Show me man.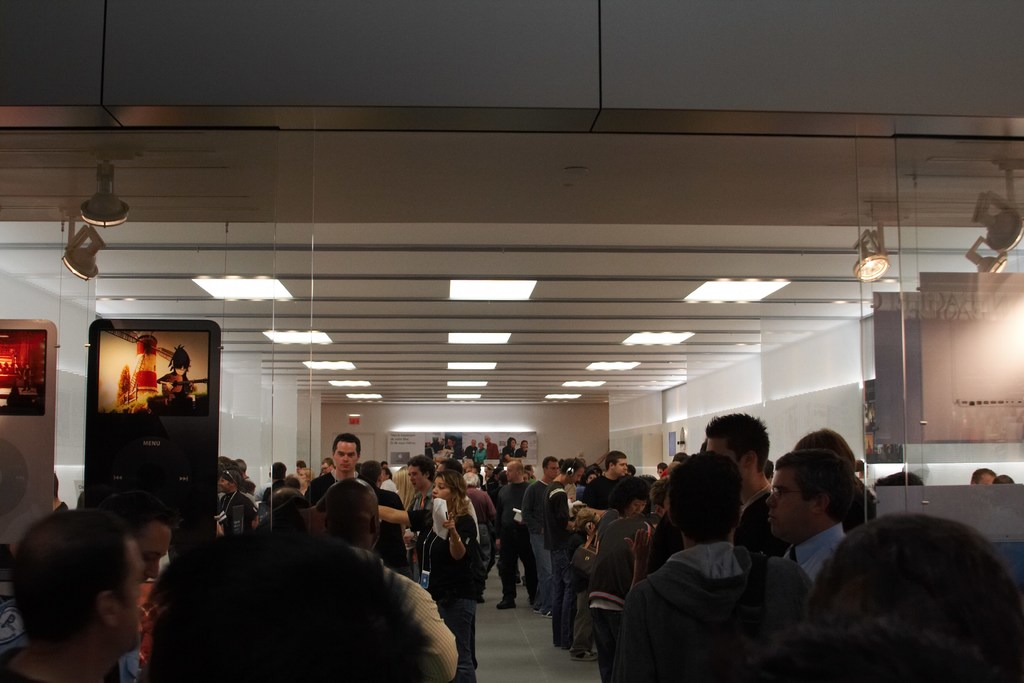
man is here: 972,468,995,482.
